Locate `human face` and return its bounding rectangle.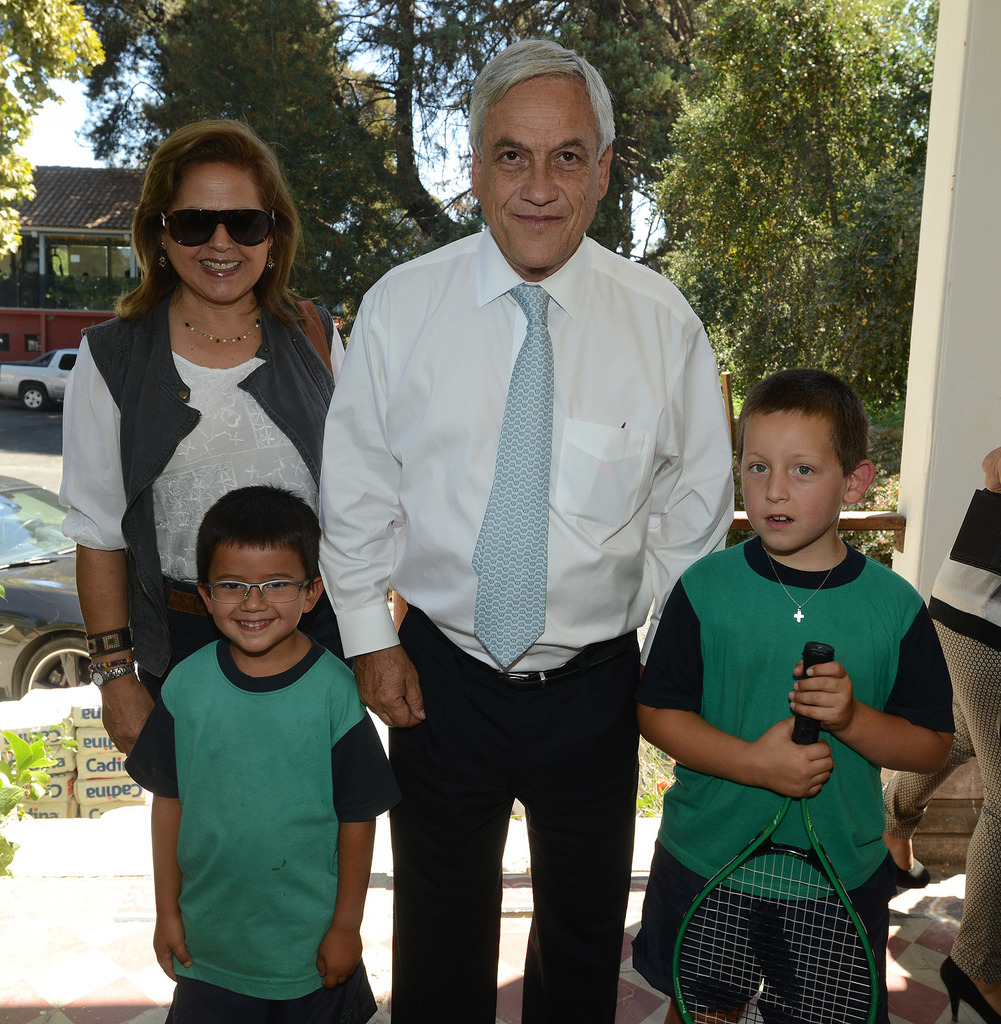
[x1=476, y1=109, x2=595, y2=271].
